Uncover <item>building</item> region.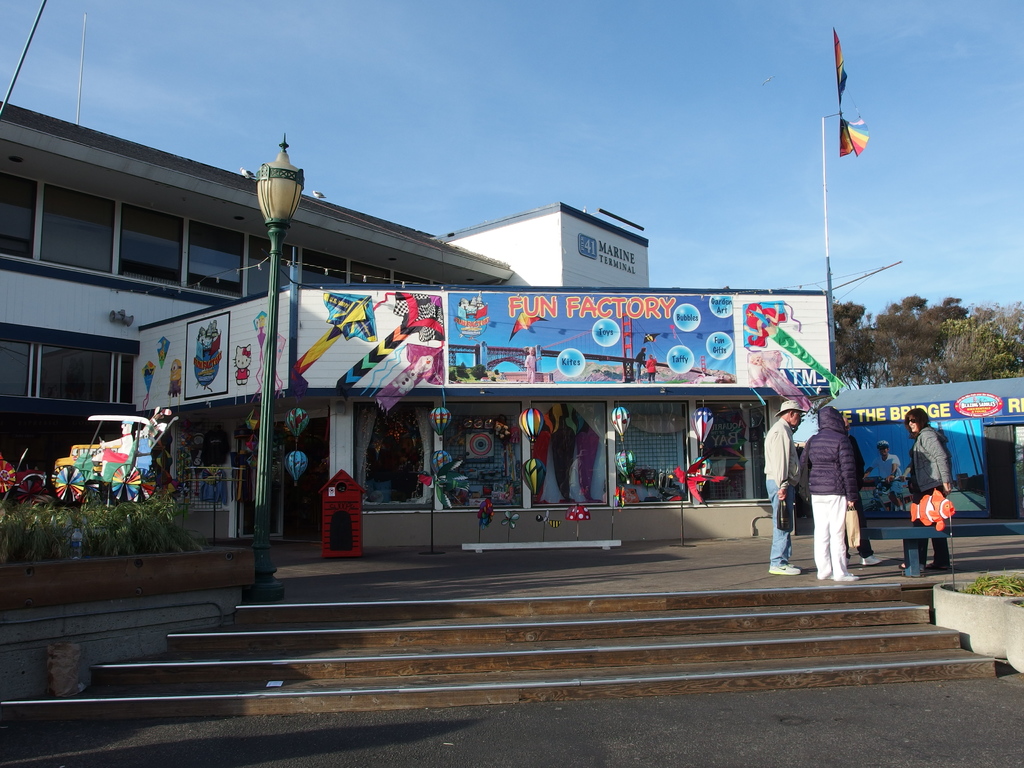
Uncovered: bbox(0, 106, 652, 471).
